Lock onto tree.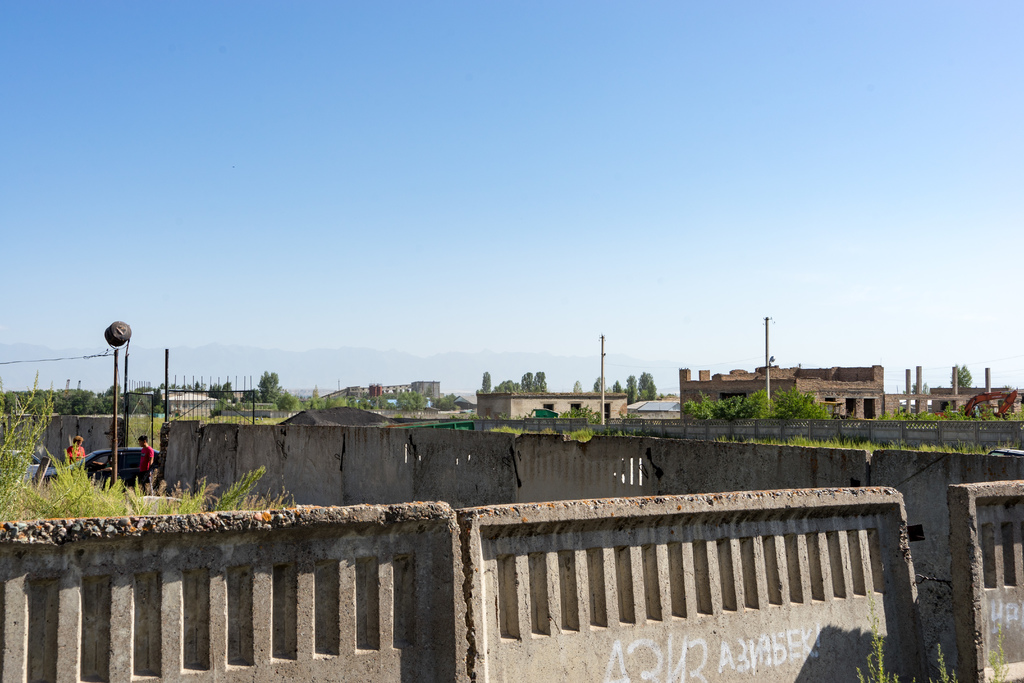
Locked: rect(0, 364, 49, 506).
